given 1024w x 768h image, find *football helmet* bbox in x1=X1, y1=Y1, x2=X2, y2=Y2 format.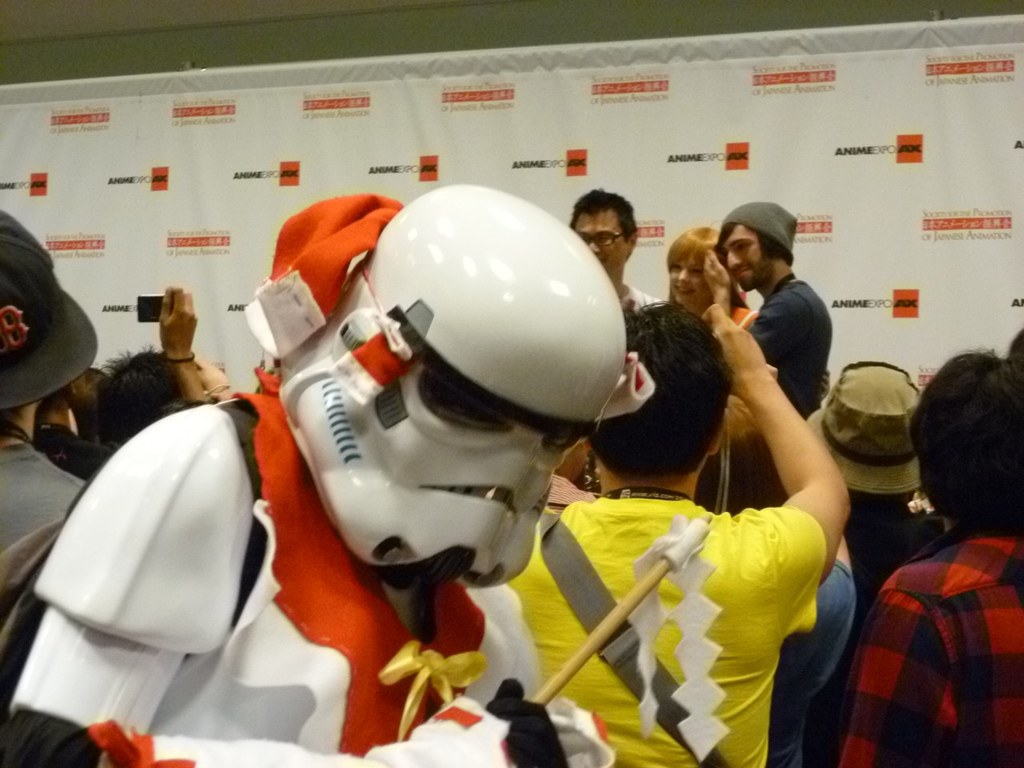
x1=291, y1=181, x2=637, y2=601.
